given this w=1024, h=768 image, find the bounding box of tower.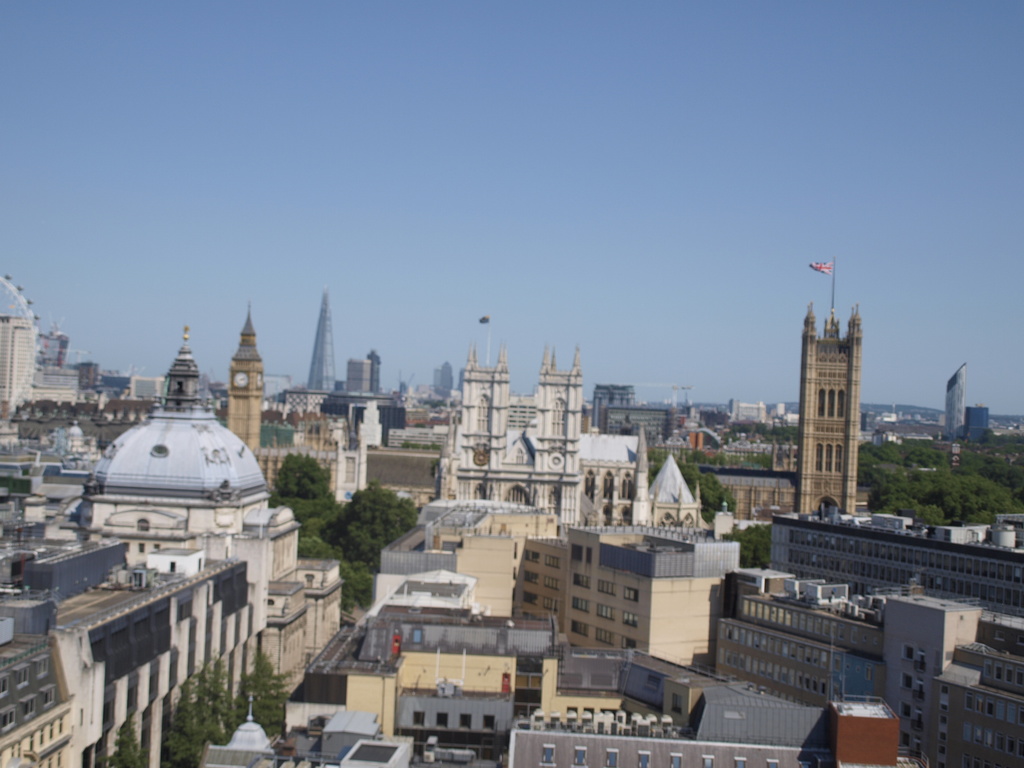
{"x1": 337, "y1": 368, "x2": 370, "y2": 438}.
